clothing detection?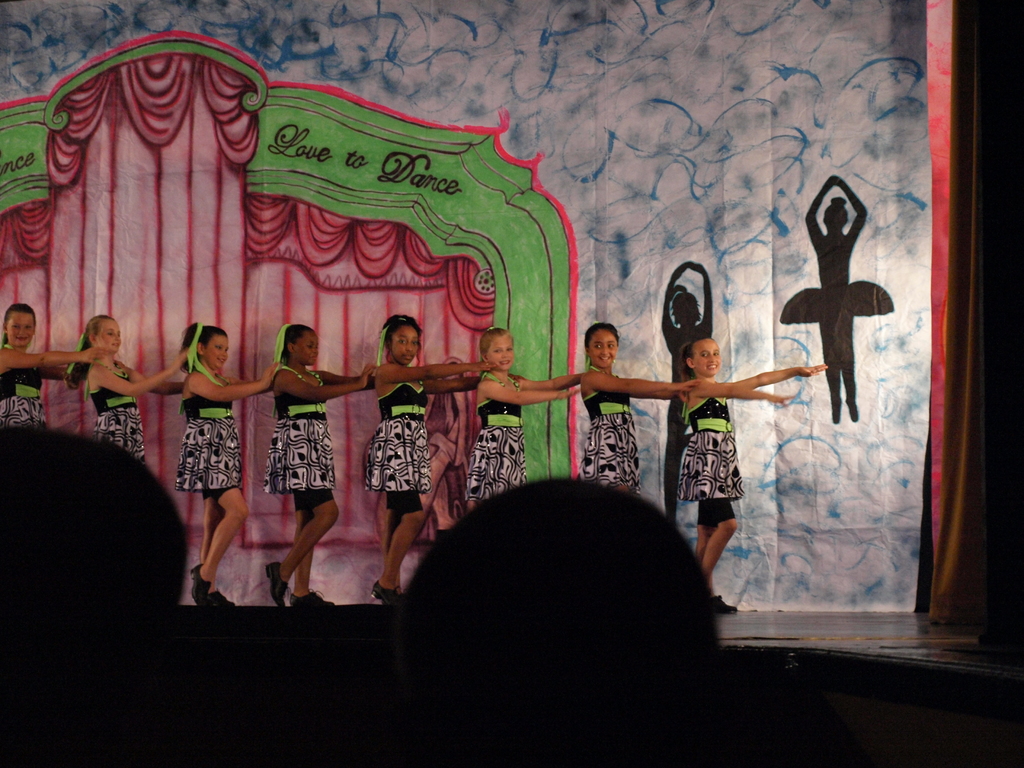
366:360:440:514
